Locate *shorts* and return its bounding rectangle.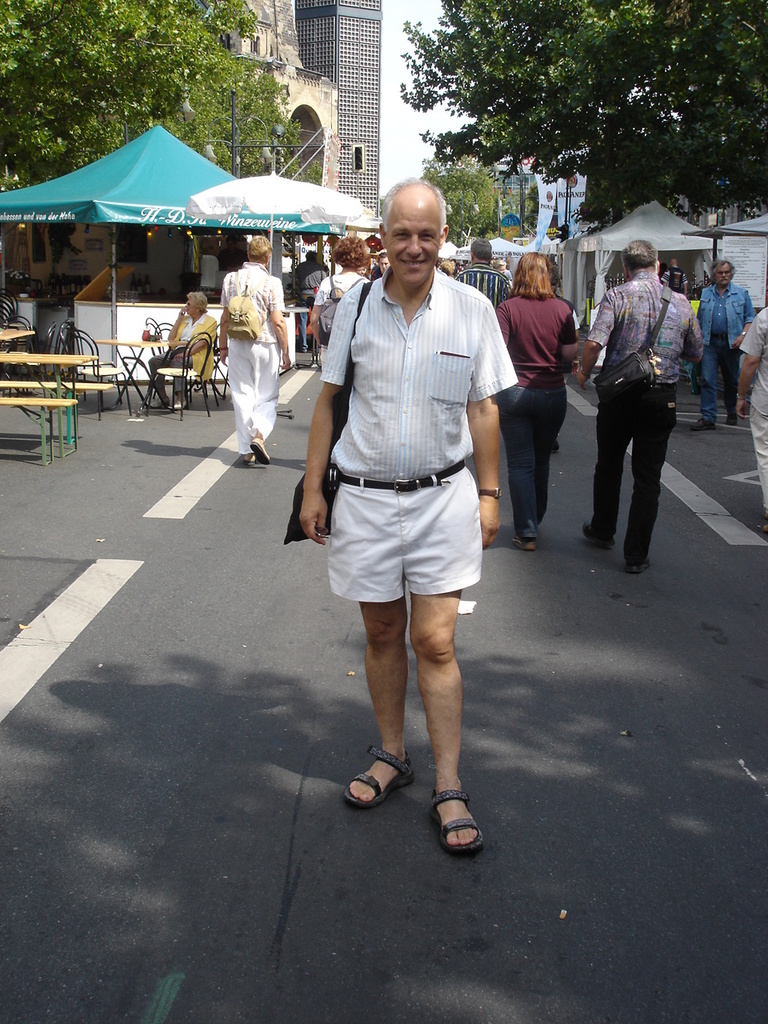
region(322, 461, 499, 612).
